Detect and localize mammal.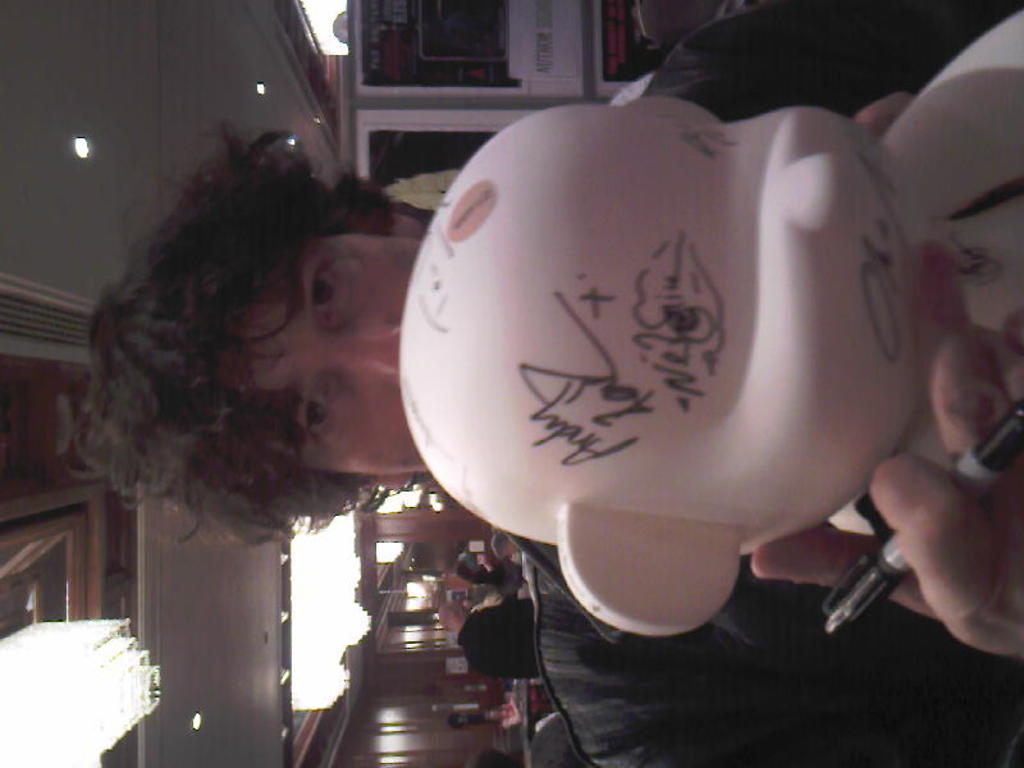
Localized at BBox(479, 690, 550, 737).
